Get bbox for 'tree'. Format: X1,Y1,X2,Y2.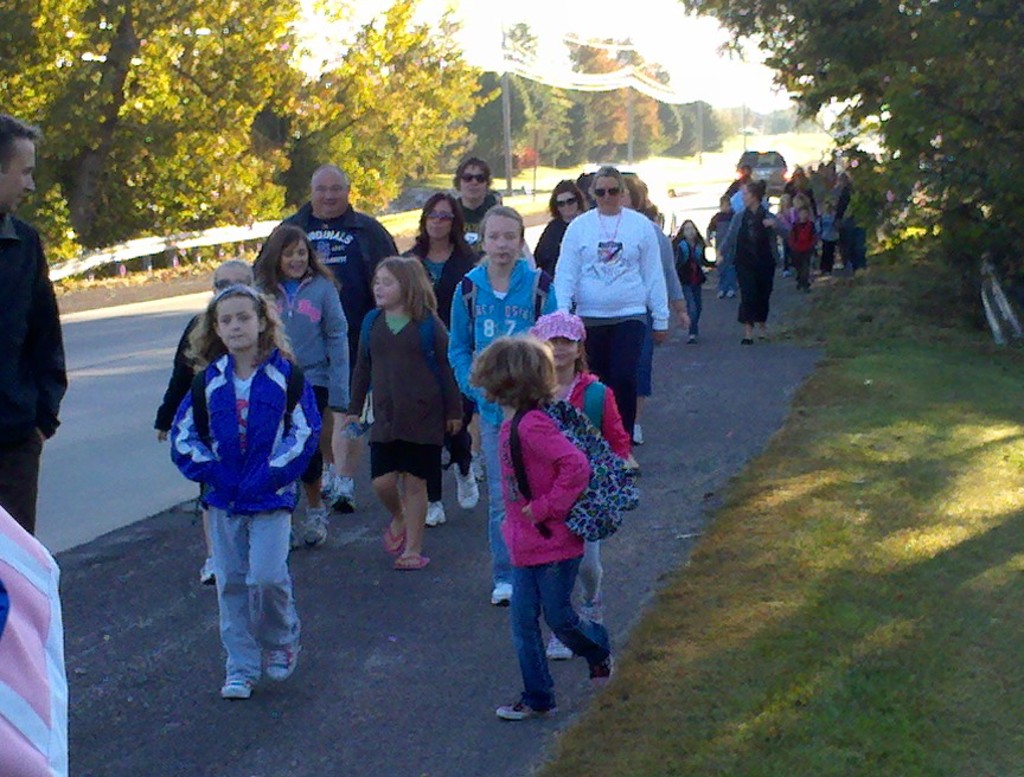
500,11,569,172.
